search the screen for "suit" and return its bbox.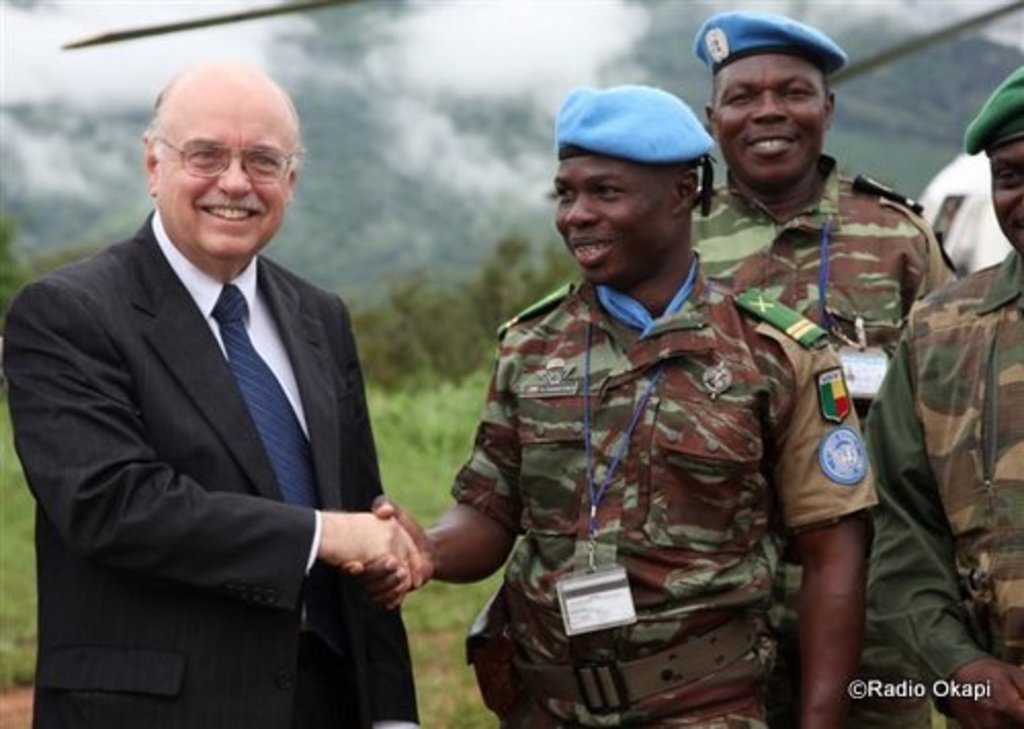
Found: {"x1": 92, "y1": 162, "x2": 422, "y2": 723}.
